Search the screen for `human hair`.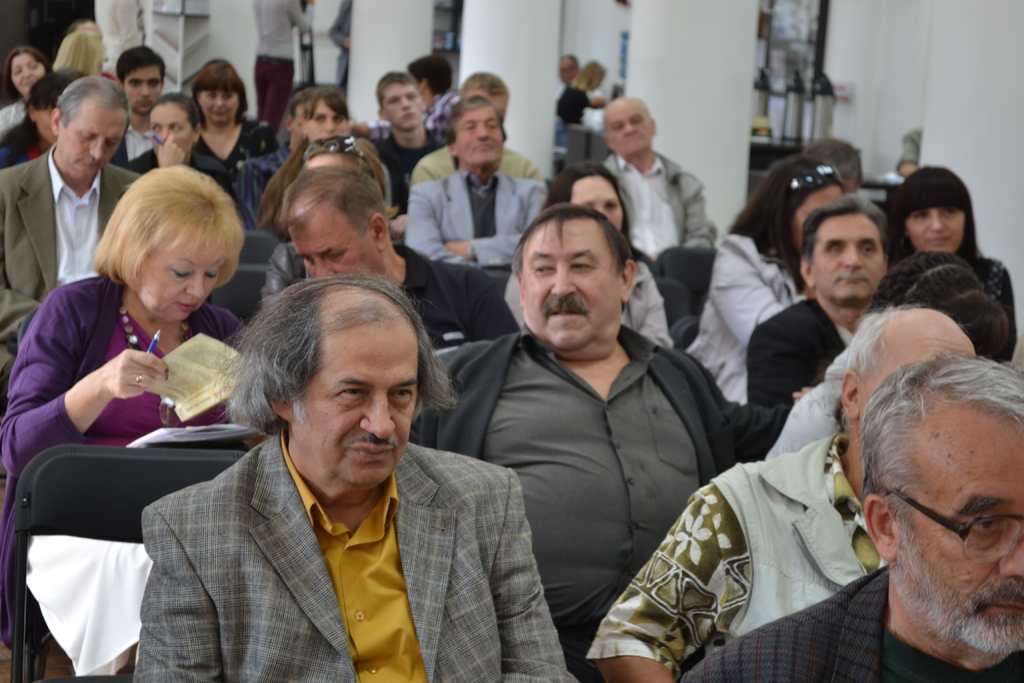
Found at [left=116, top=44, right=168, bottom=90].
